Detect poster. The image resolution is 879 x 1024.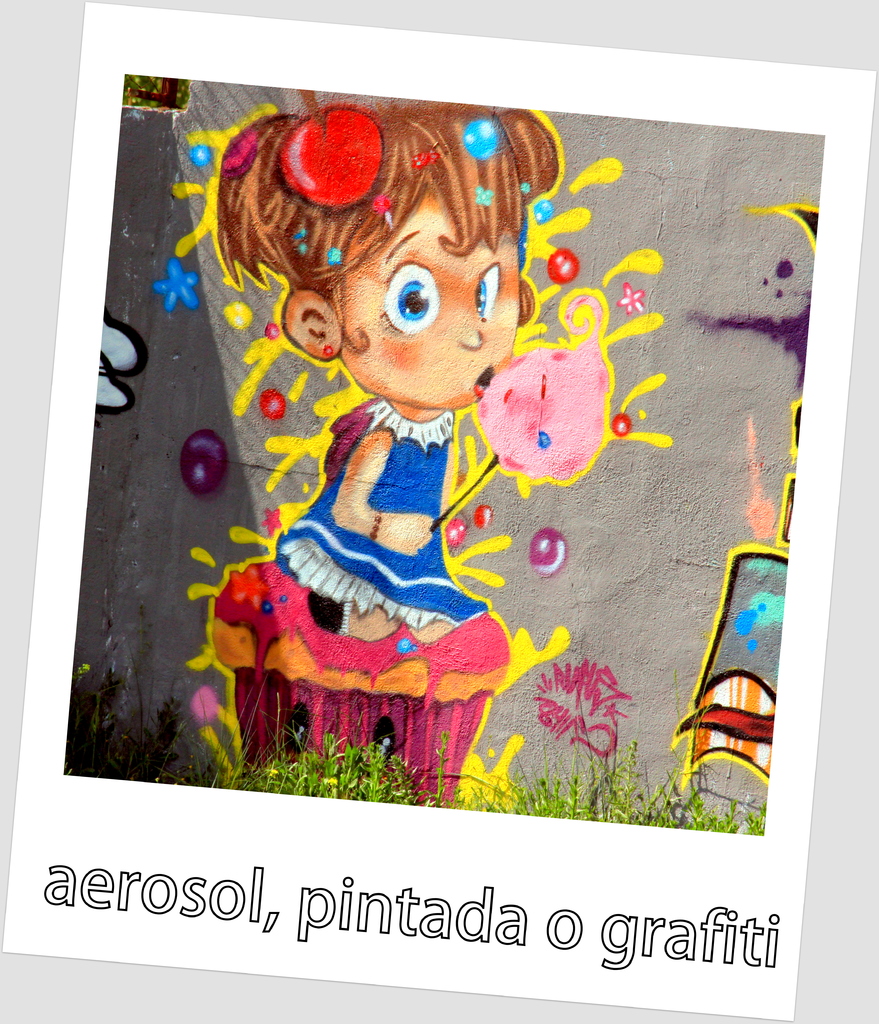
box(1, 0, 878, 1023).
